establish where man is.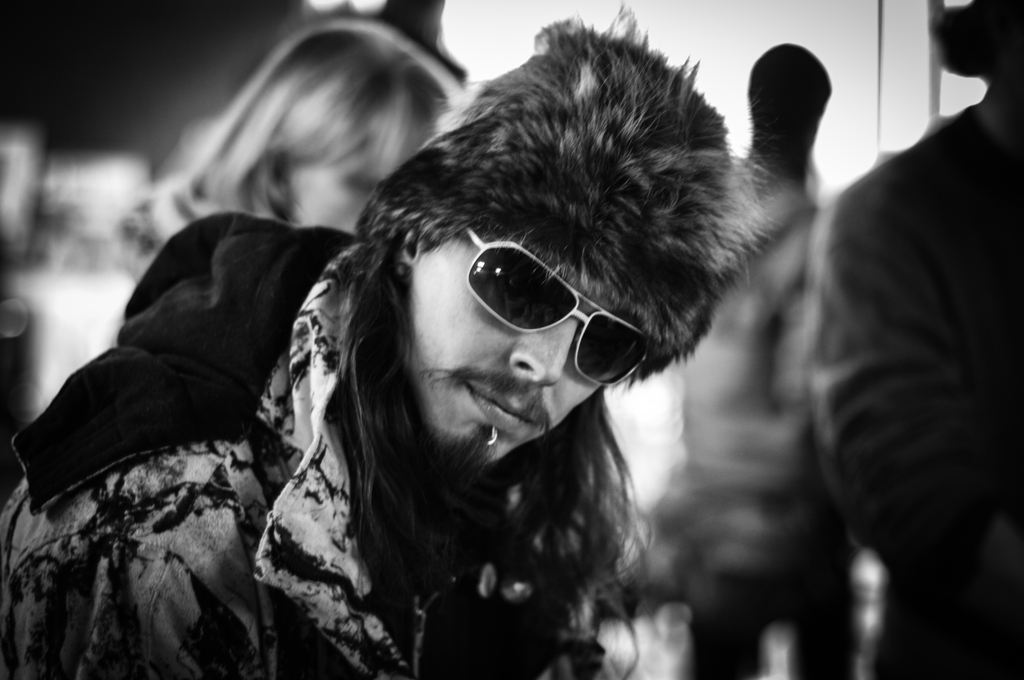
Established at {"x1": 1, "y1": 0, "x2": 791, "y2": 679}.
